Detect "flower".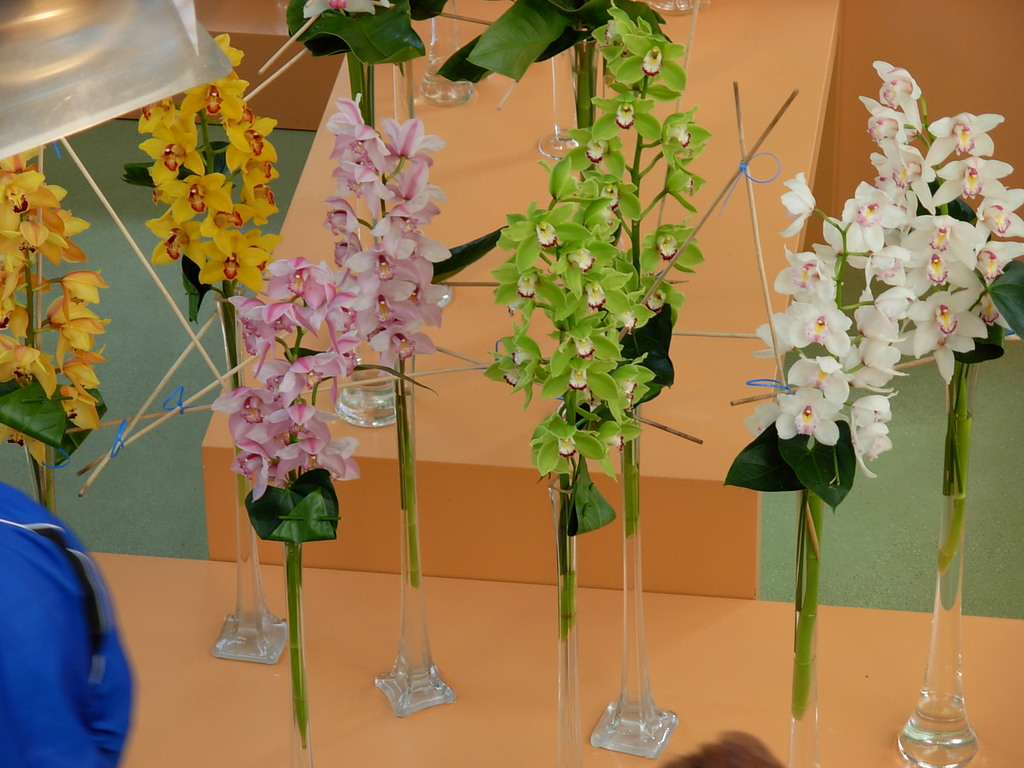
Detected at (599, 213, 614, 225).
